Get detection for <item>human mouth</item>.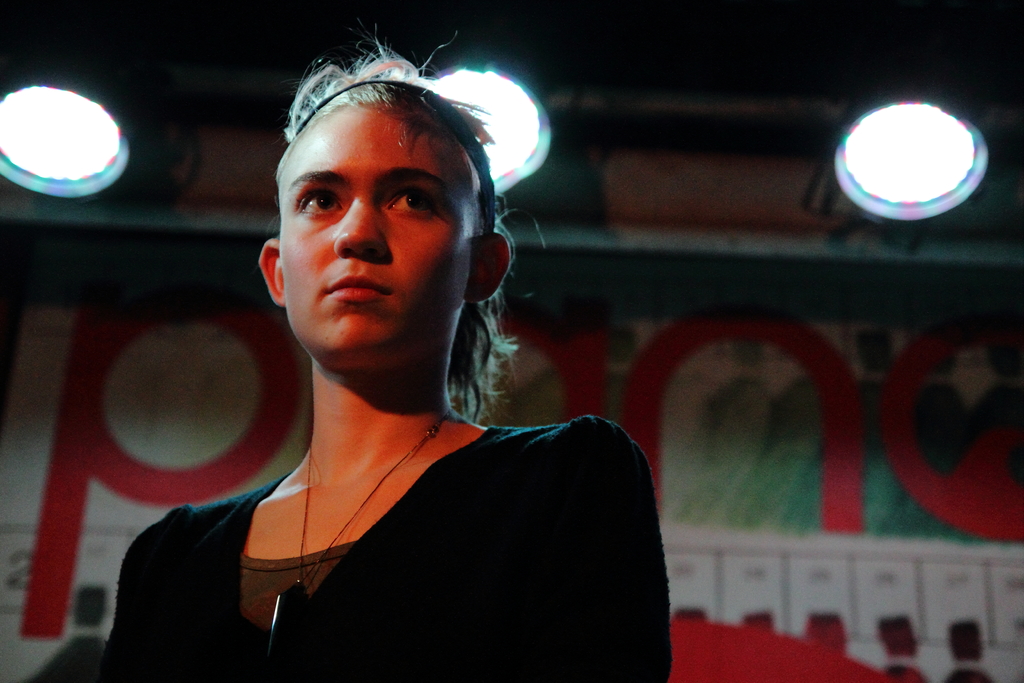
Detection: box=[326, 277, 380, 301].
